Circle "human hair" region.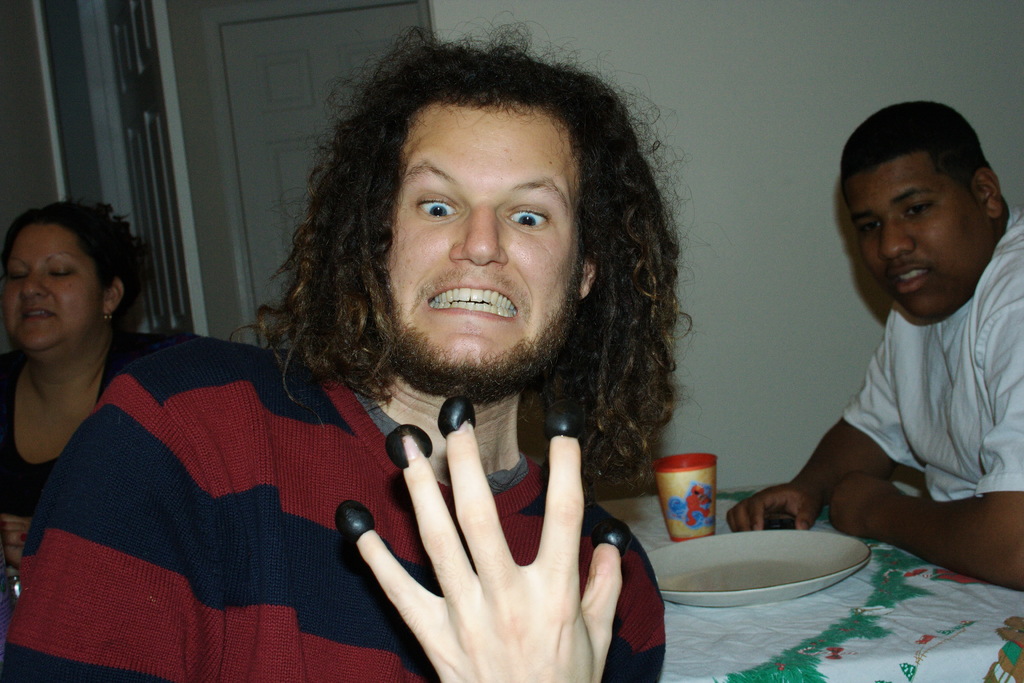
Region: detection(0, 199, 150, 339).
